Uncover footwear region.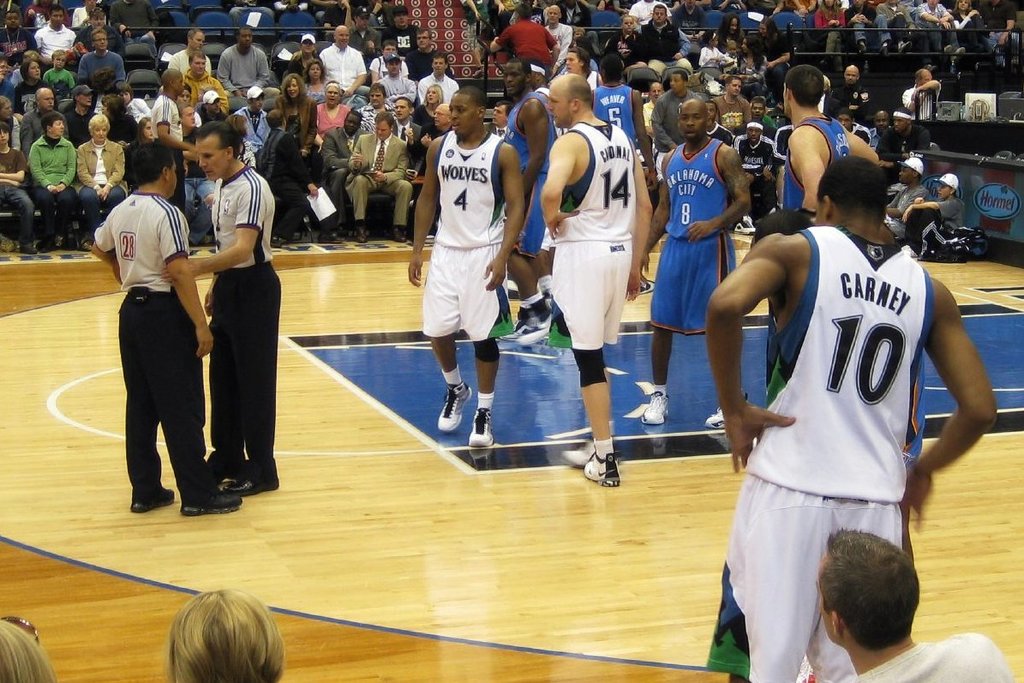
Uncovered: pyautogui.locateOnScreen(233, 468, 282, 493).
